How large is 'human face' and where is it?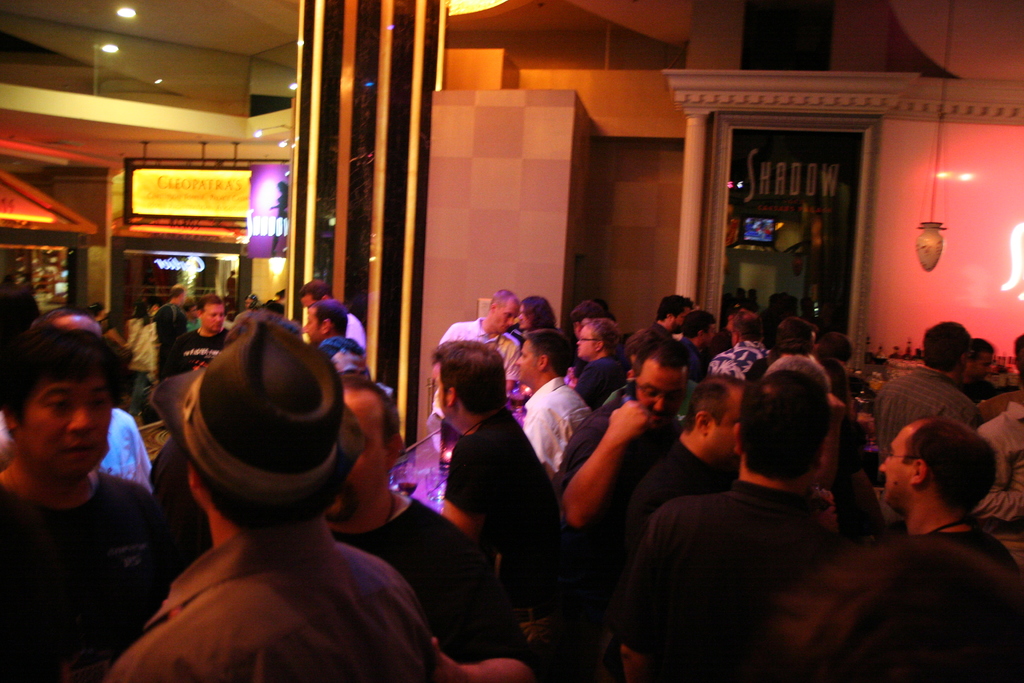
Bounding box: pyautogui.locateOnScreen(18, 375, 113, 479).
